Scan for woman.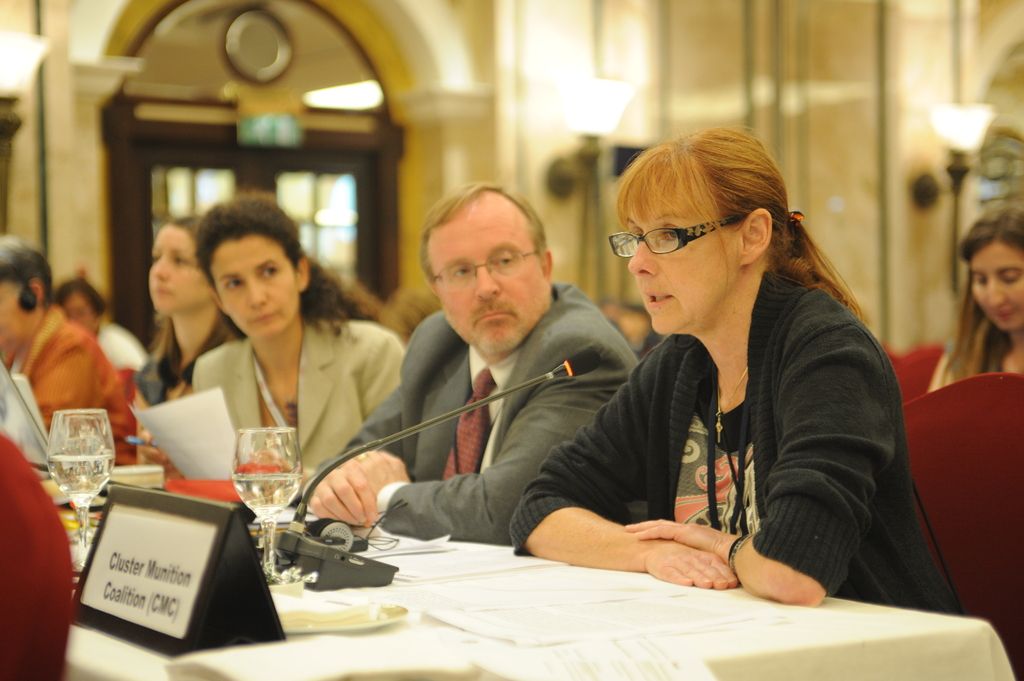
Scan result: [x1=924, y1=210, x2=1023, y2=387].
